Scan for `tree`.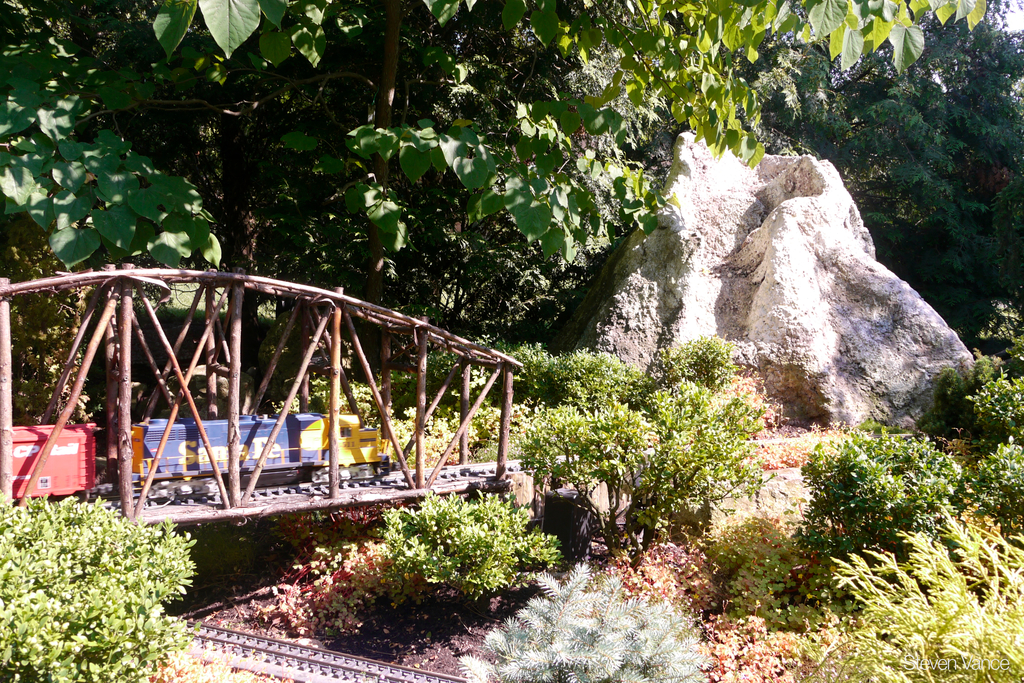
Scan result: BBox(514, 334, 761, 575).
